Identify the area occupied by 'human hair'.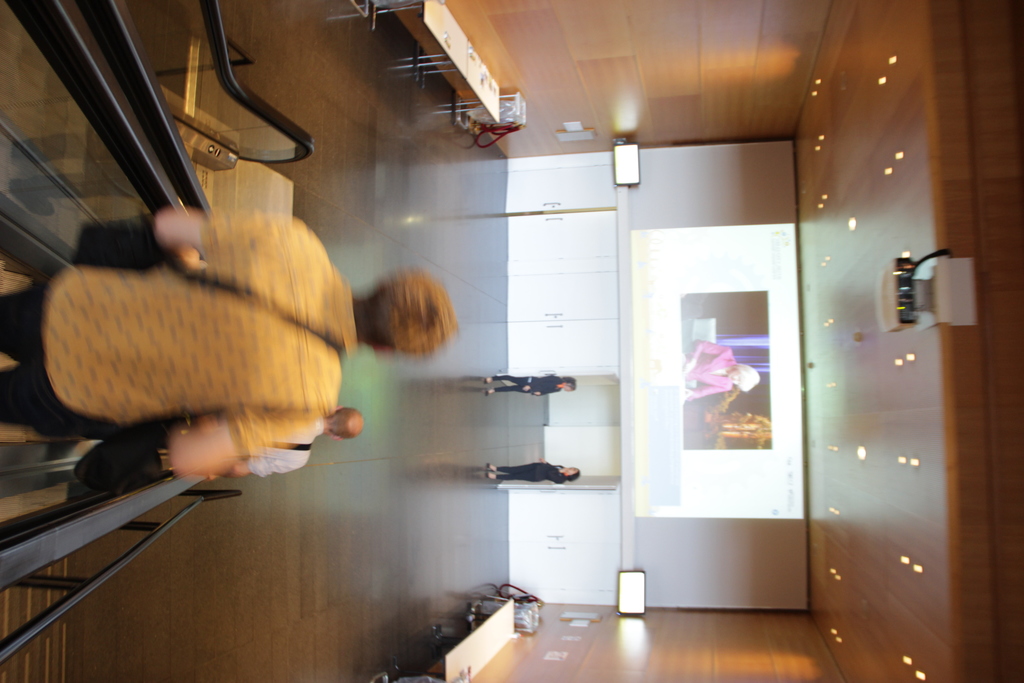
Area: <box>330,407,350,441</box>.
